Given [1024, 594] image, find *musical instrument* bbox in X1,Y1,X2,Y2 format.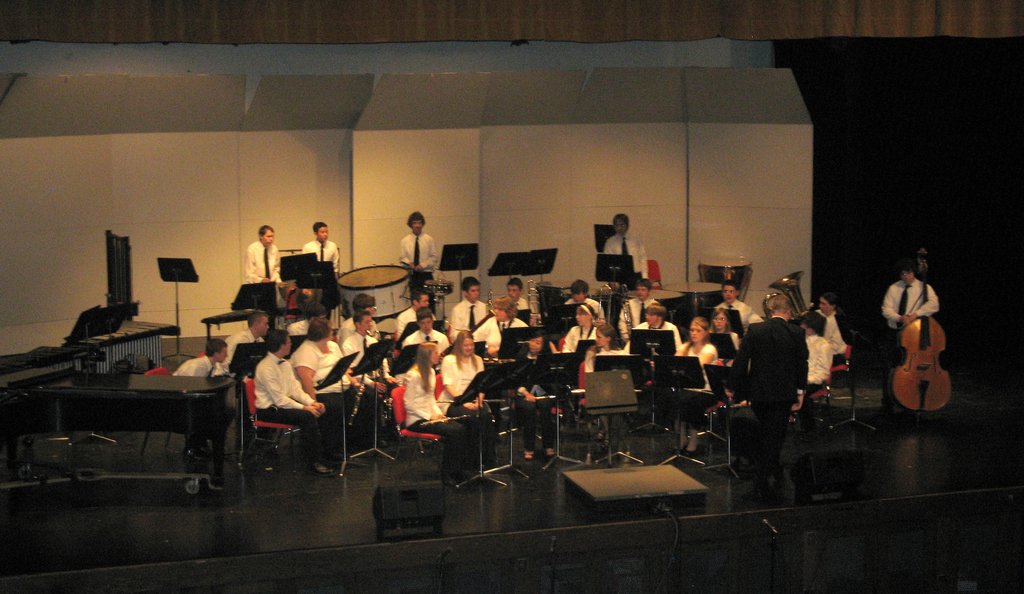
476,286,500,332.
